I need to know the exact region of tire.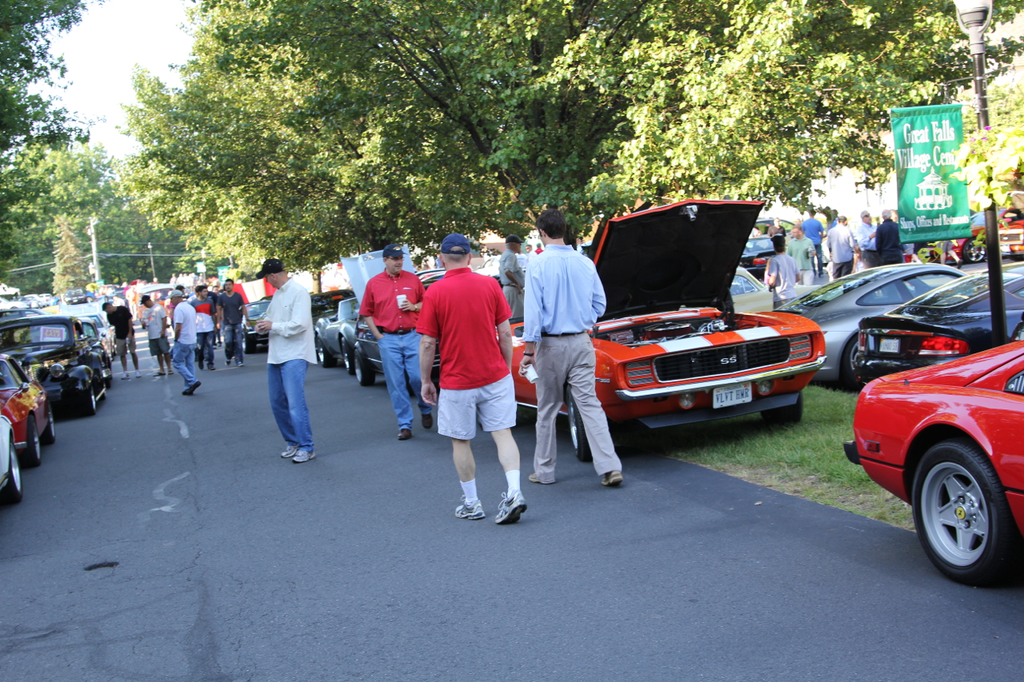
Region: left=310, top=342, right=328, bottom=365.
